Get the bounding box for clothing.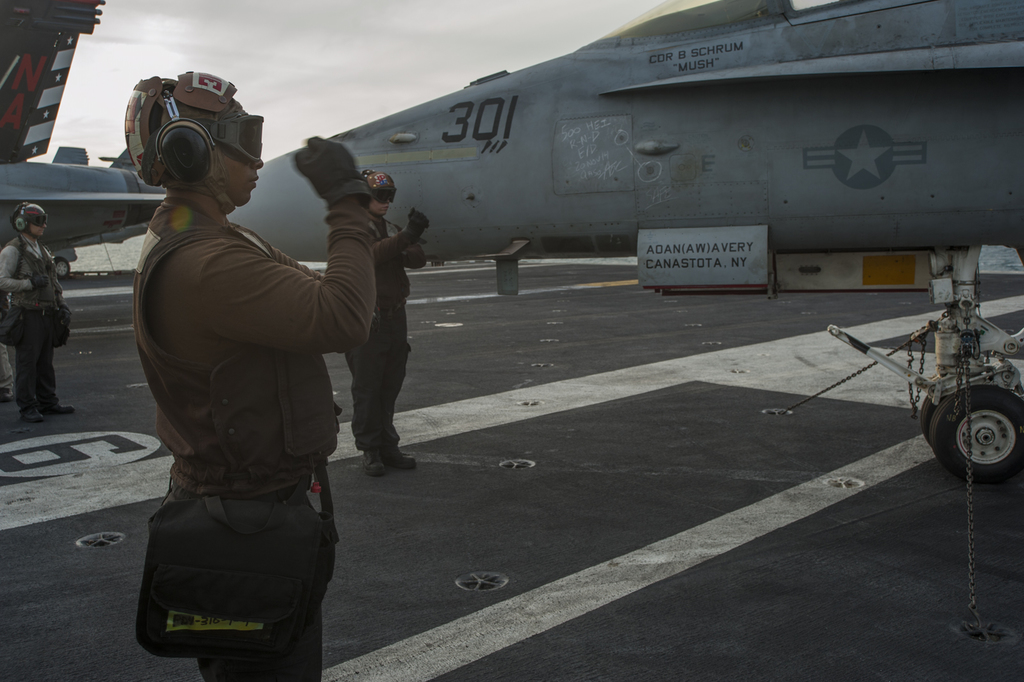
339:214:417:446.
